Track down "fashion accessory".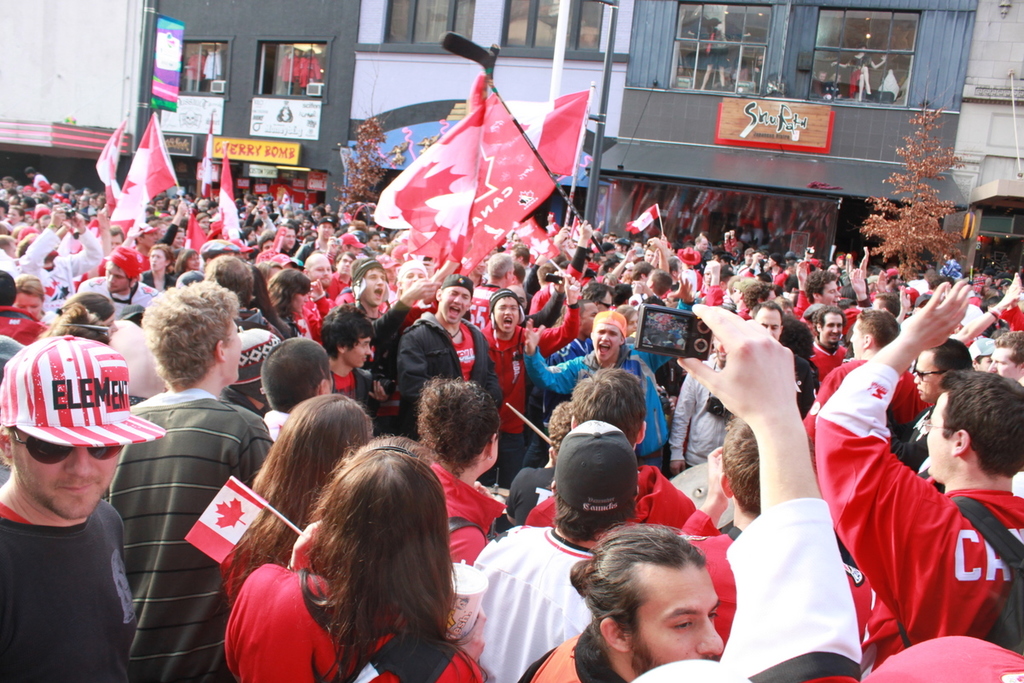
Tracked to bbox(201, 236, 242, 258).
